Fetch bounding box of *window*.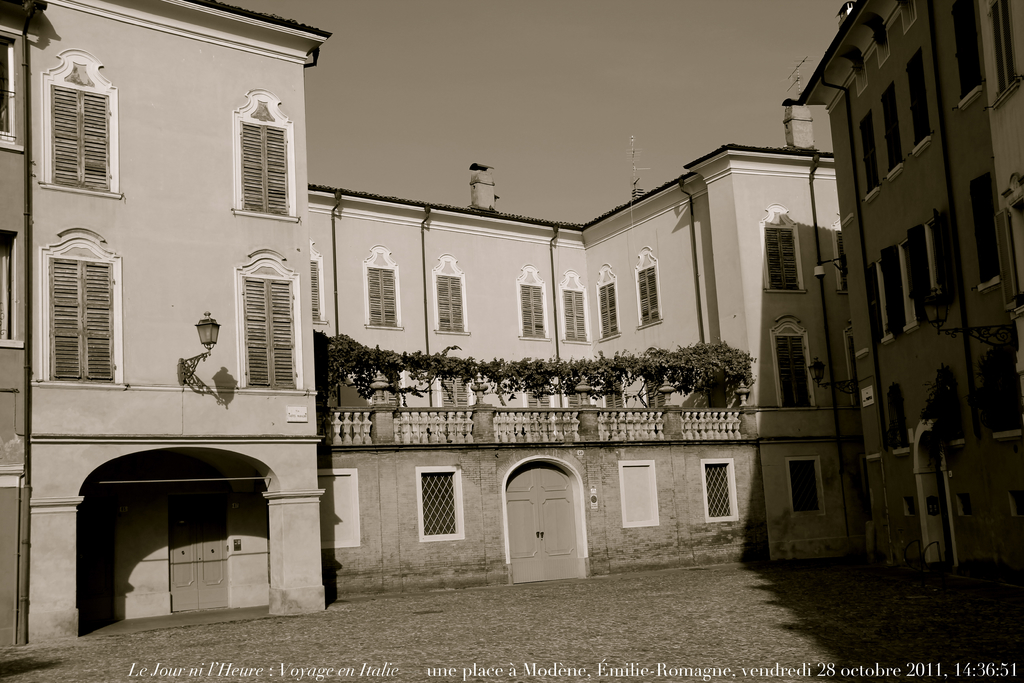
Bbox: x1=980 y1=344 x2=1023 y2=443.
